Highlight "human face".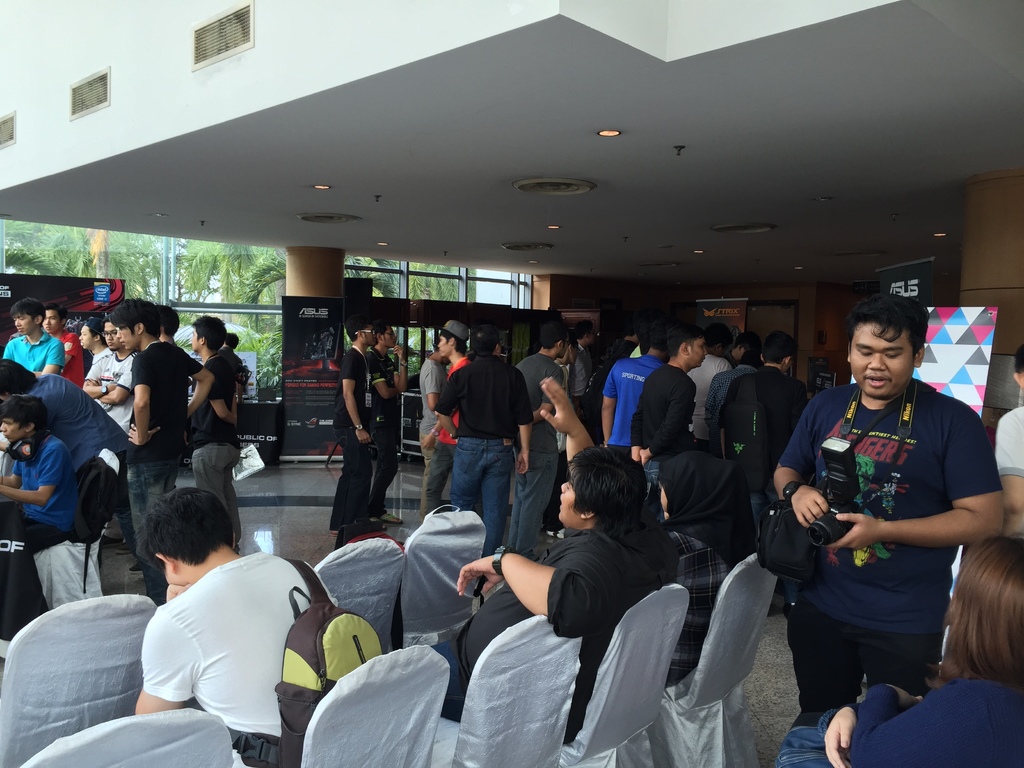
Highlighted region: 17:317:33:336.
